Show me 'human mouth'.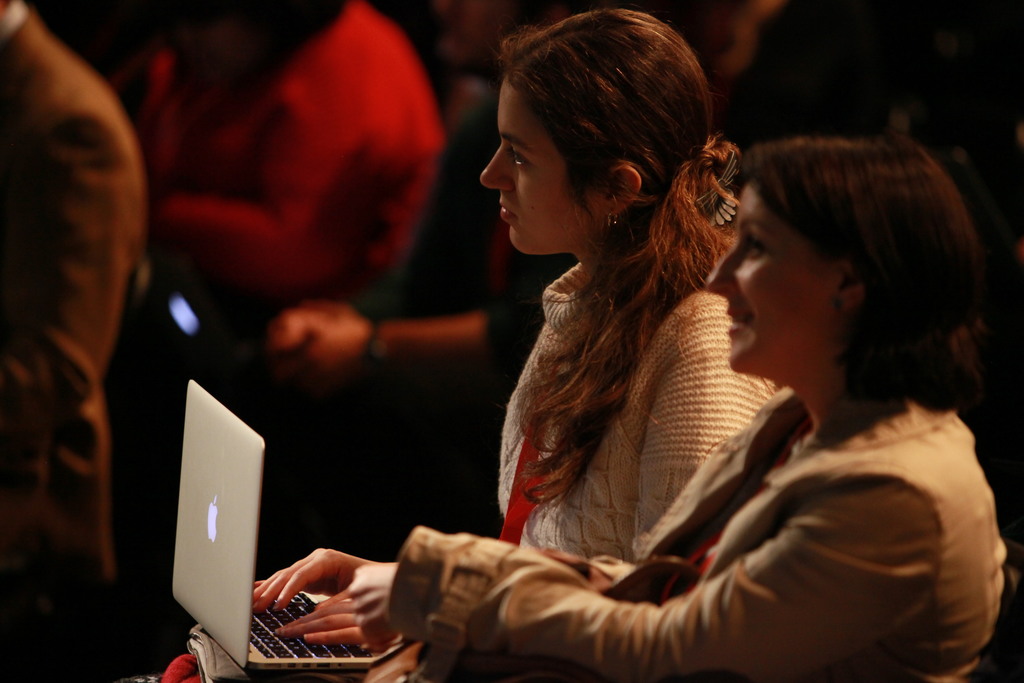
'human mouth' is here: {"x1": 497, "y1": 201, "x2": 518, "y2": 224}.
